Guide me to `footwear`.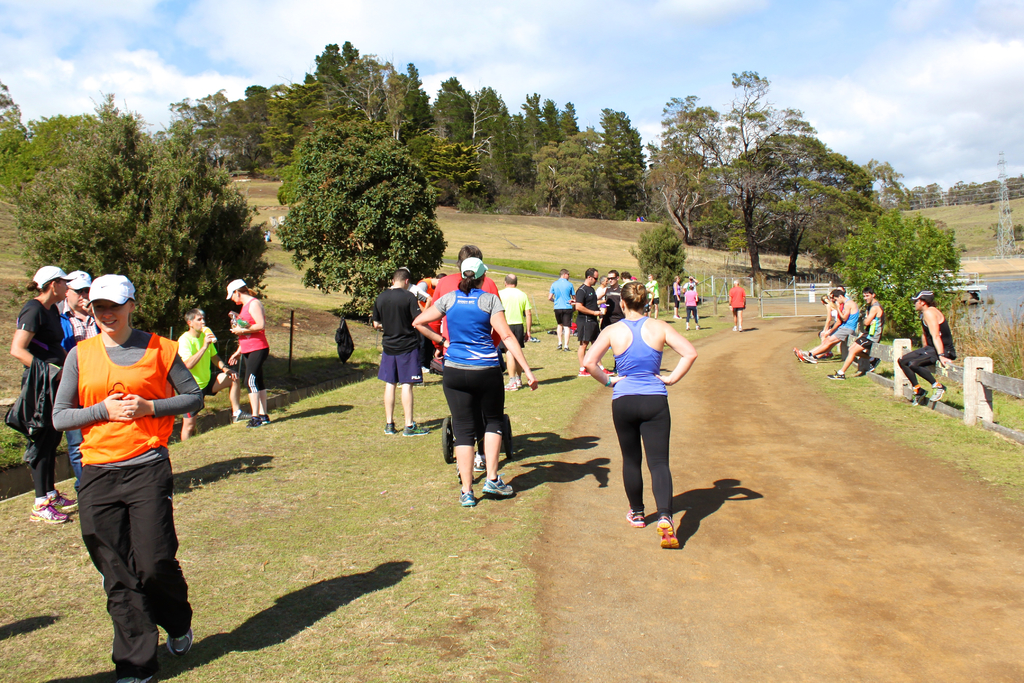
Guidance: 246 415 262 427.
